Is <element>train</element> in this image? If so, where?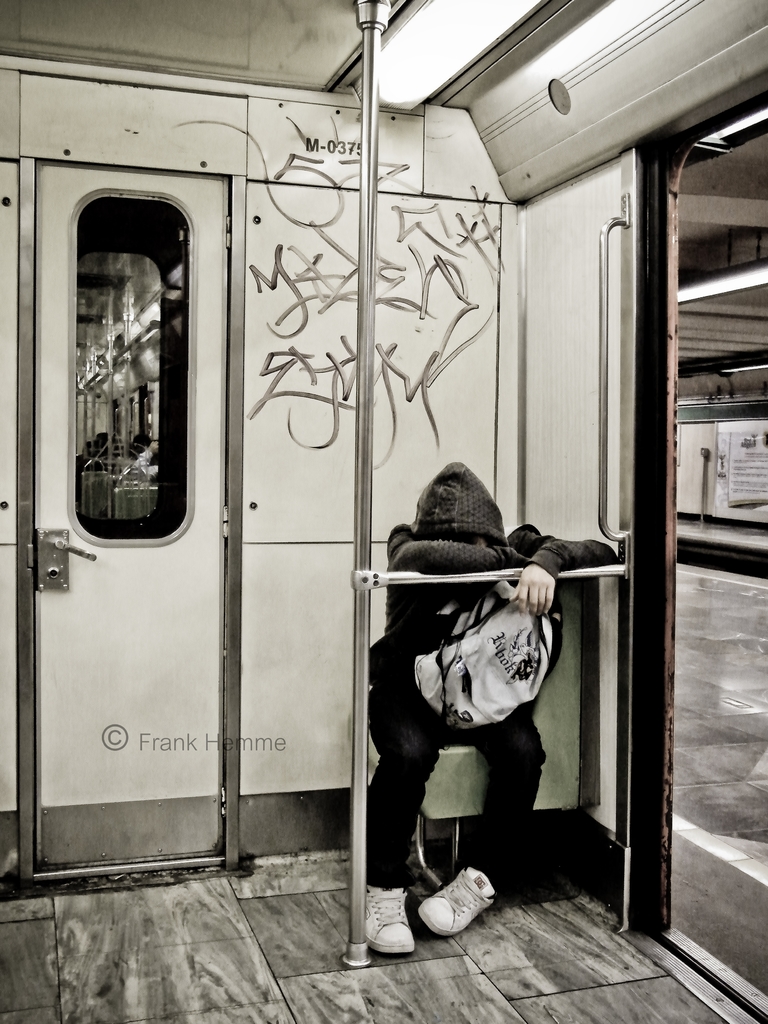
Yes, at 0:0:767:1023.
